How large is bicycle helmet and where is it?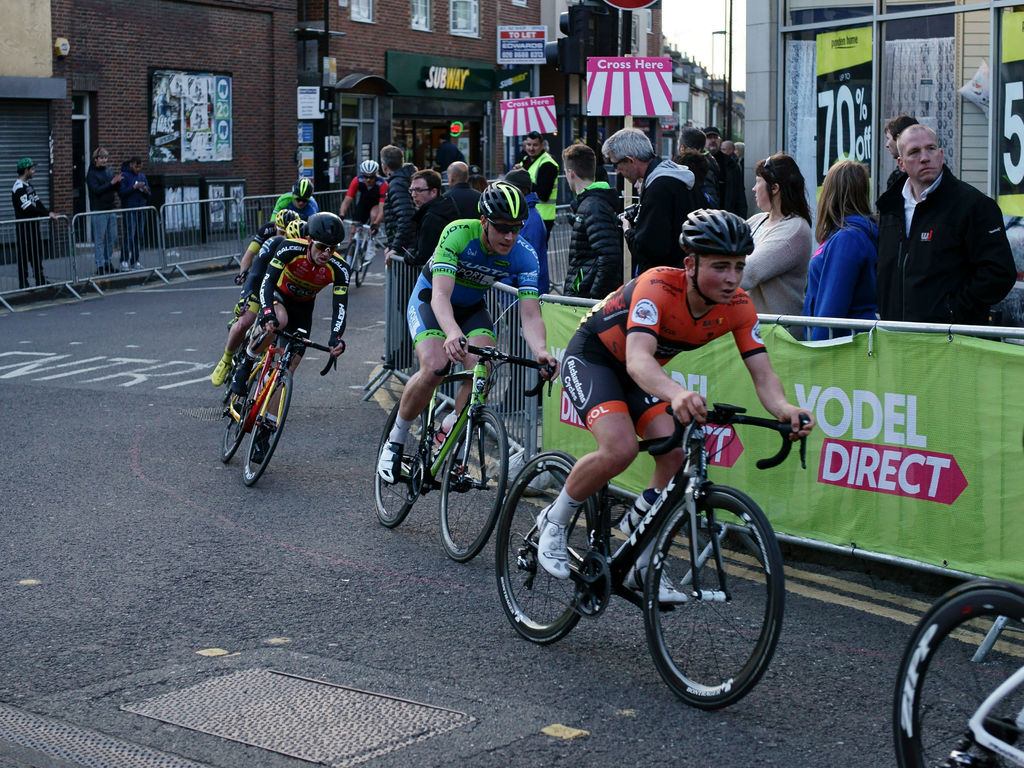
Bounding box: x1=288, y1=223, x2=300, y2=237.
